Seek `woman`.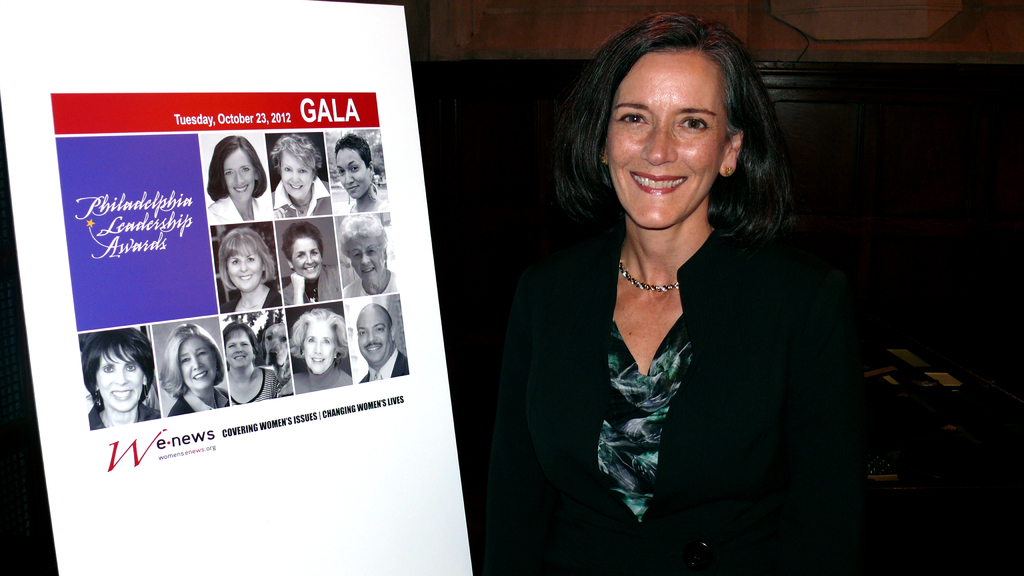
340/212/397/298.
